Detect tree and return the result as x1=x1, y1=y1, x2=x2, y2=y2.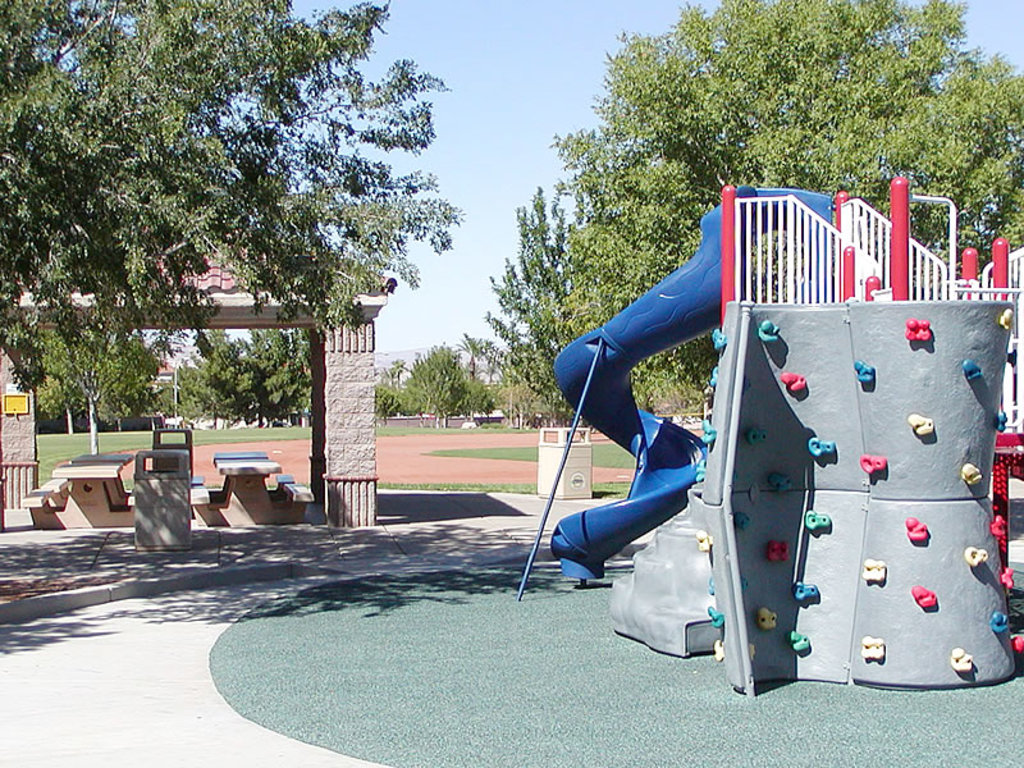
x1=458, y1=0, x2=1023, y2=344.
